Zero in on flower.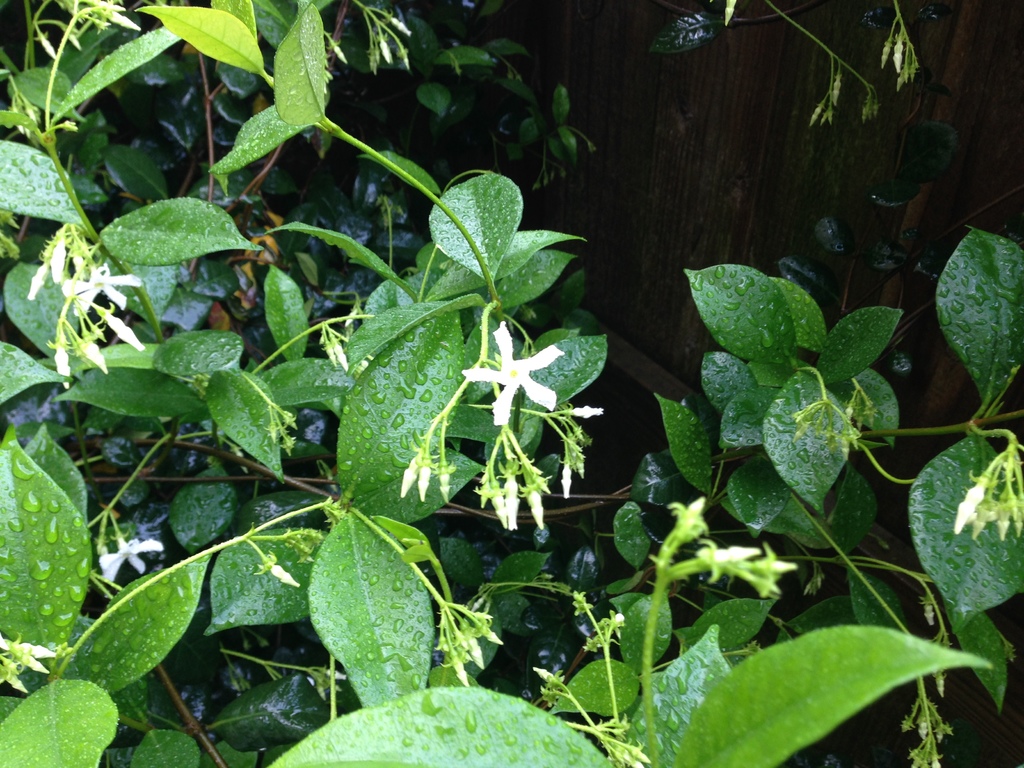
Zeroed in: left=467, top=320, right=564, bottom=424.
